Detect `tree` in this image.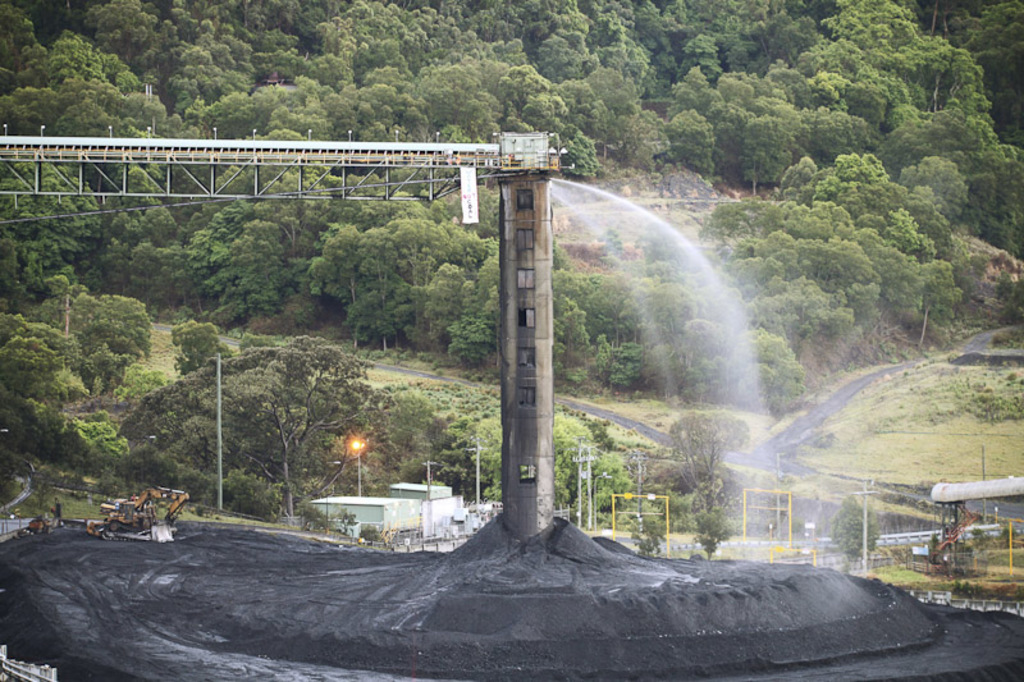
Detection: (831,490,878,553).
